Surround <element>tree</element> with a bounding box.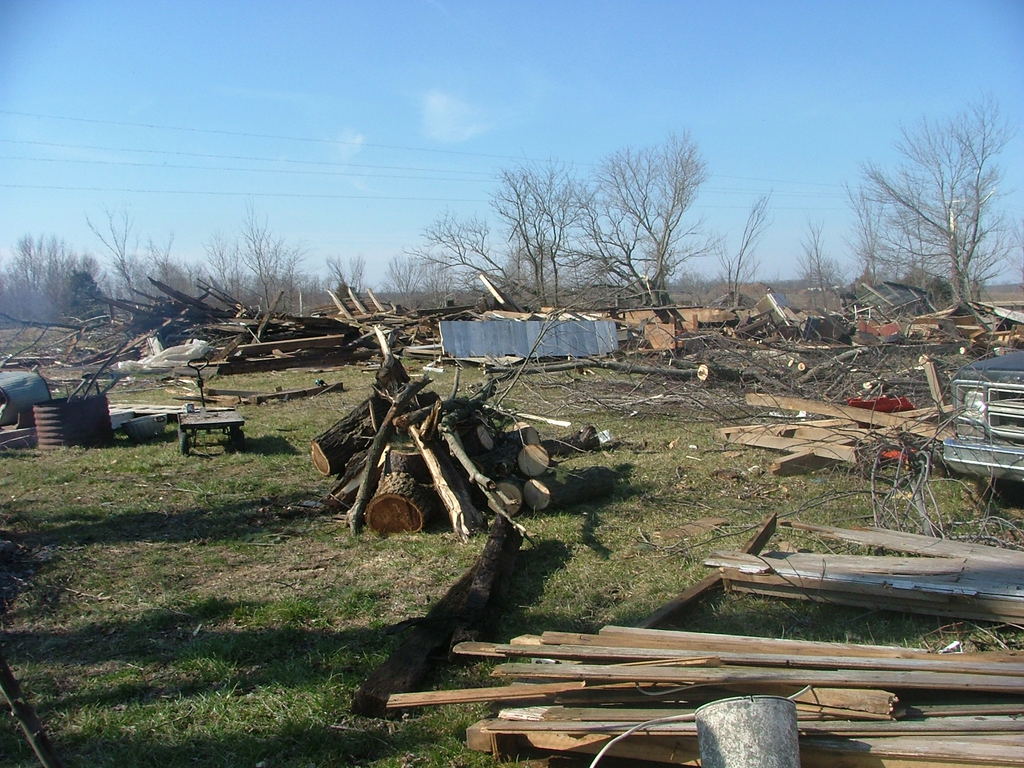
bbox(589, 124, 710, 298).
